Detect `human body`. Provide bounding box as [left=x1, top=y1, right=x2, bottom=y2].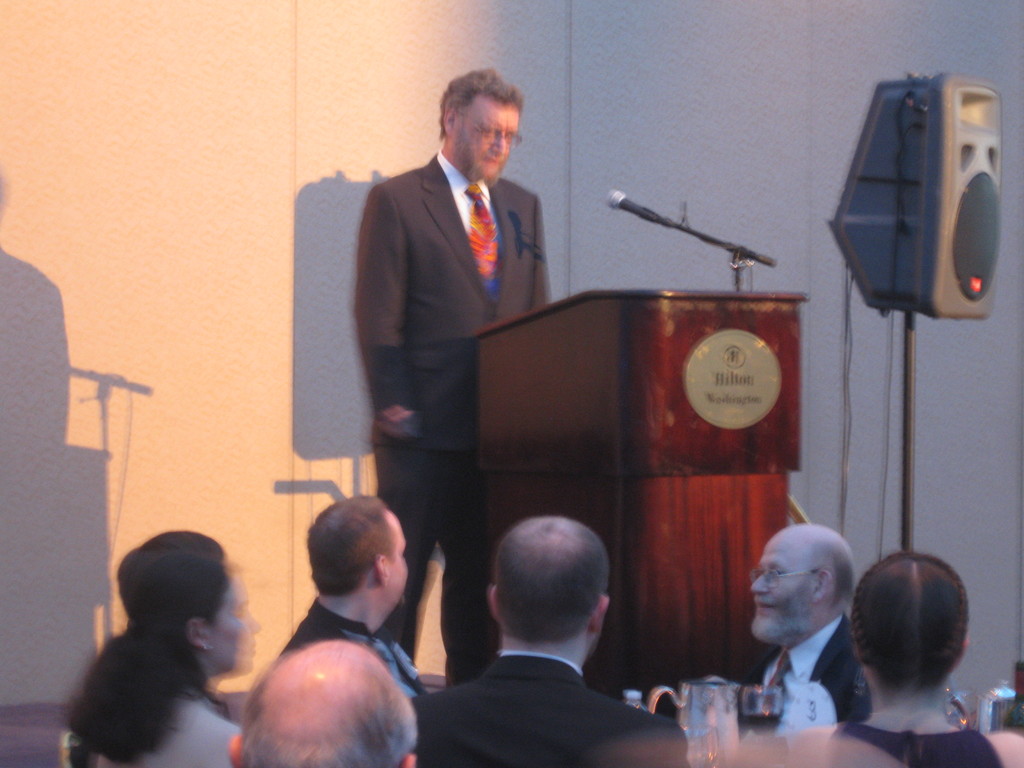
[left=344, top=64, right=600, bottom=680].
